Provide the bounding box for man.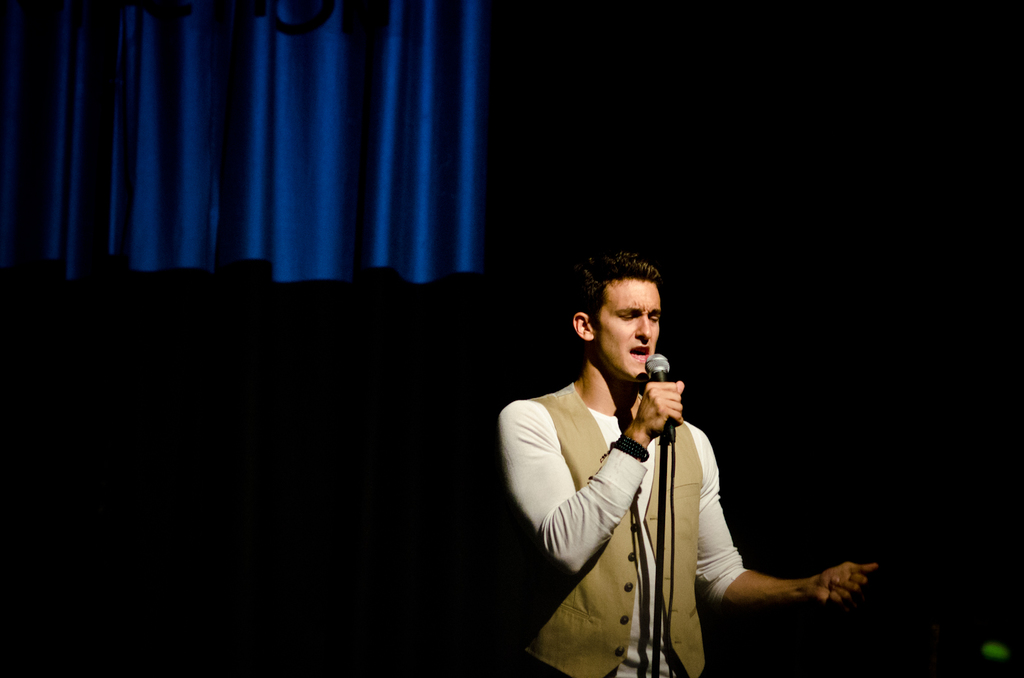
box(497, 253, 858, 671).
